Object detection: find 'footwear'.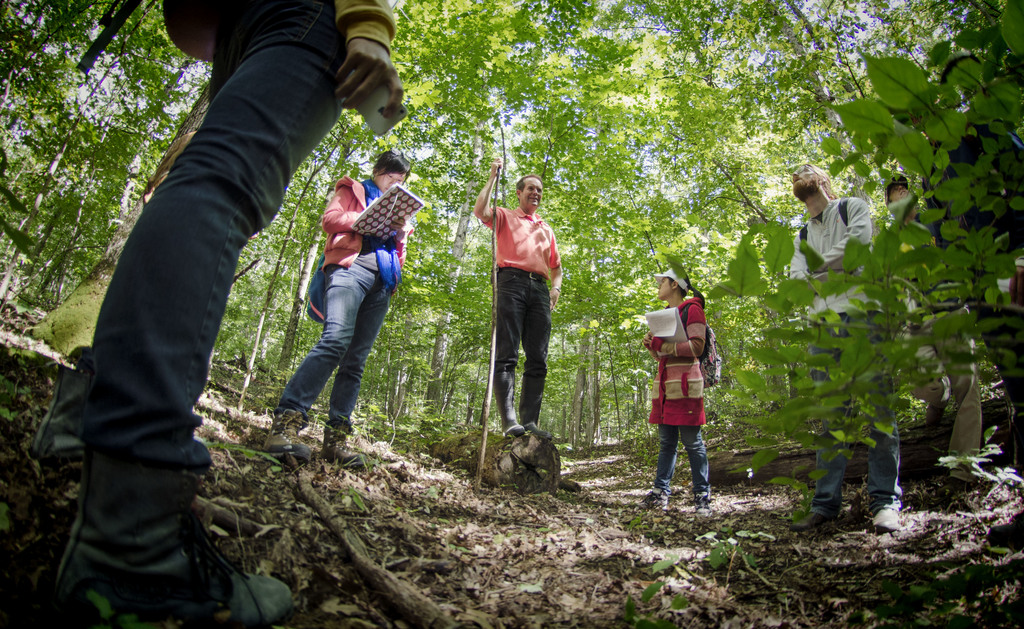
crop(644, 488, 669, 510).
